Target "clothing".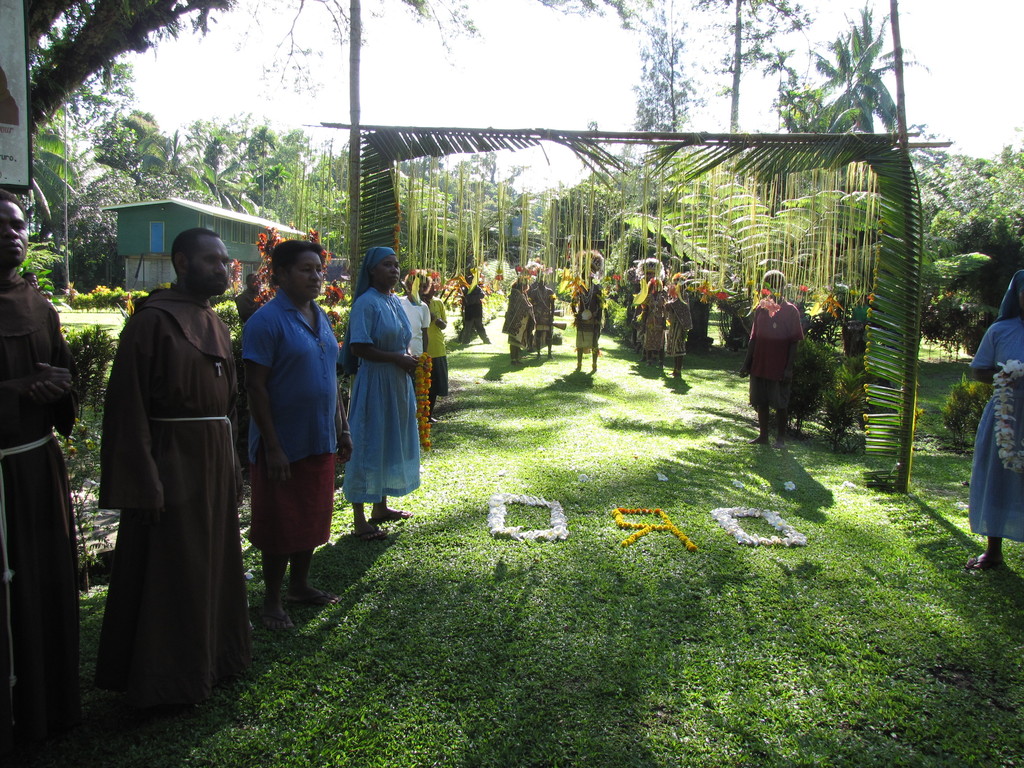
Target region: {"left": 662, "top": 292, "right": 696, "bottom": 375}.
